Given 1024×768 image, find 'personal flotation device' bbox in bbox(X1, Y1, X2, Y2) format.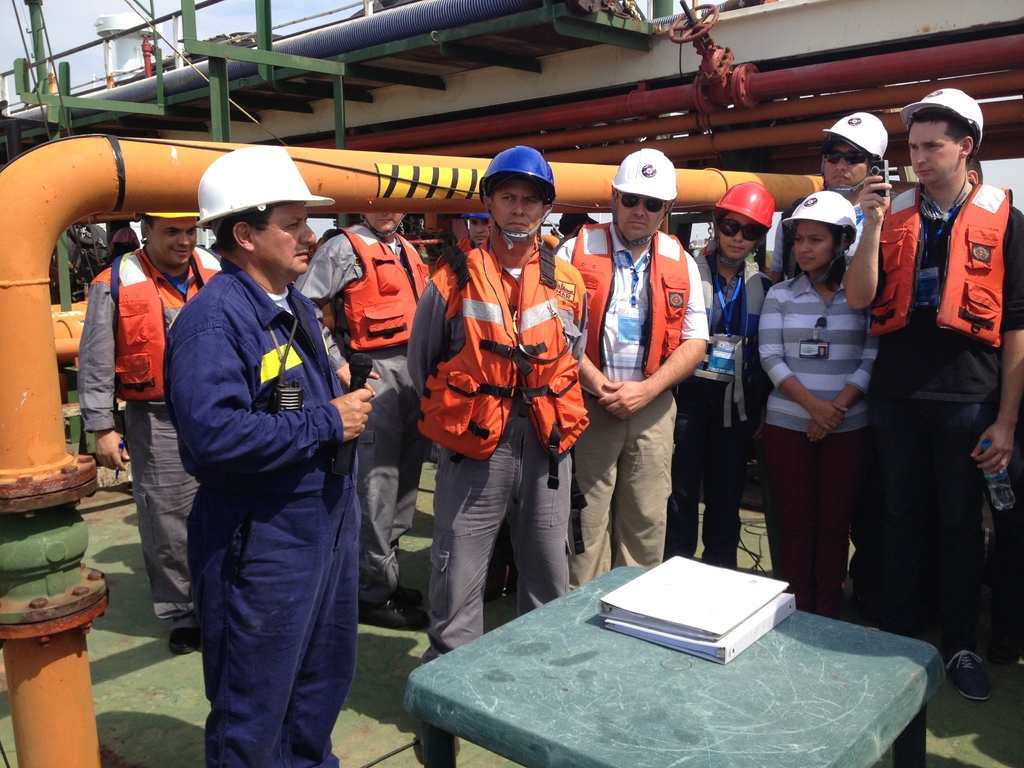
bbox(90, 247, 221, 404).
